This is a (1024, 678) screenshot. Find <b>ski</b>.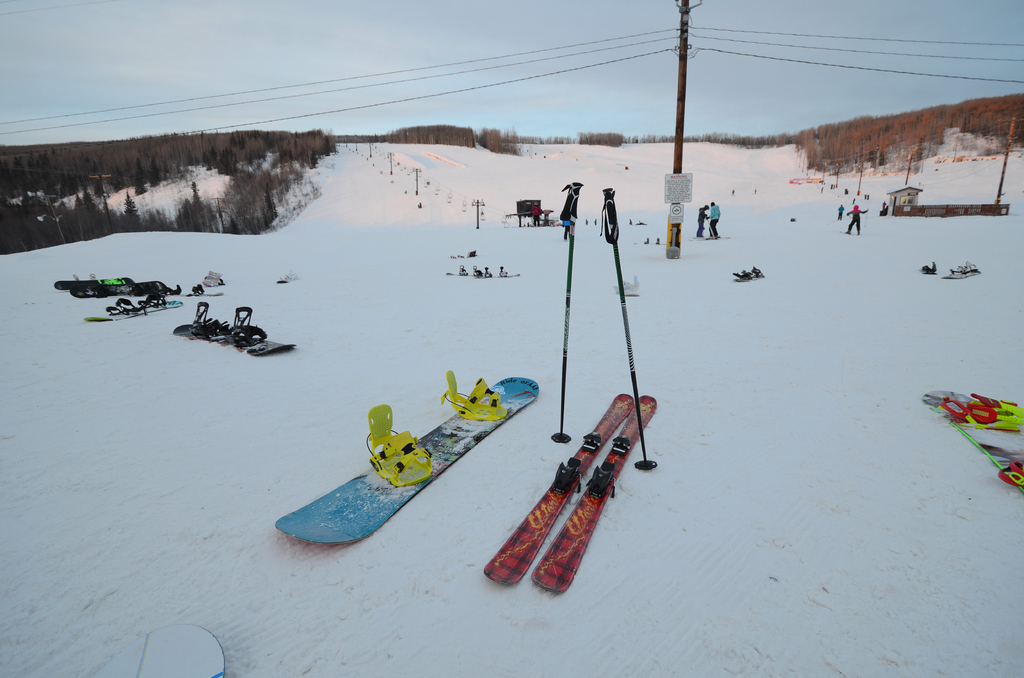
Bounding box: bbox=(481, 396, 636, 582).
